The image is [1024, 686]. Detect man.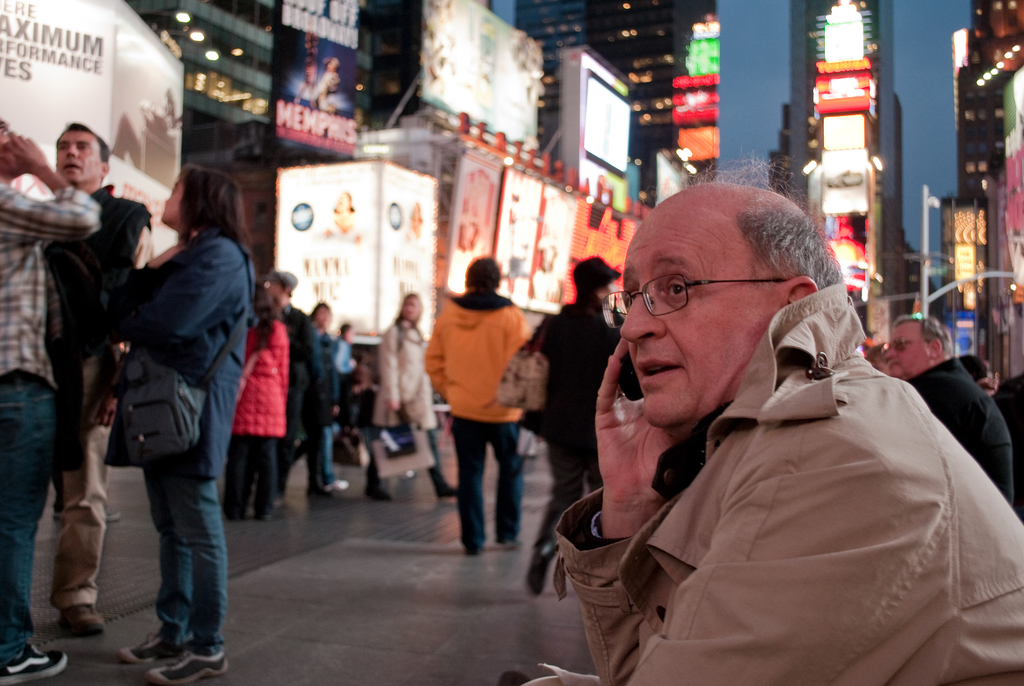
Detection: locate(527, 166, 989, 676).
